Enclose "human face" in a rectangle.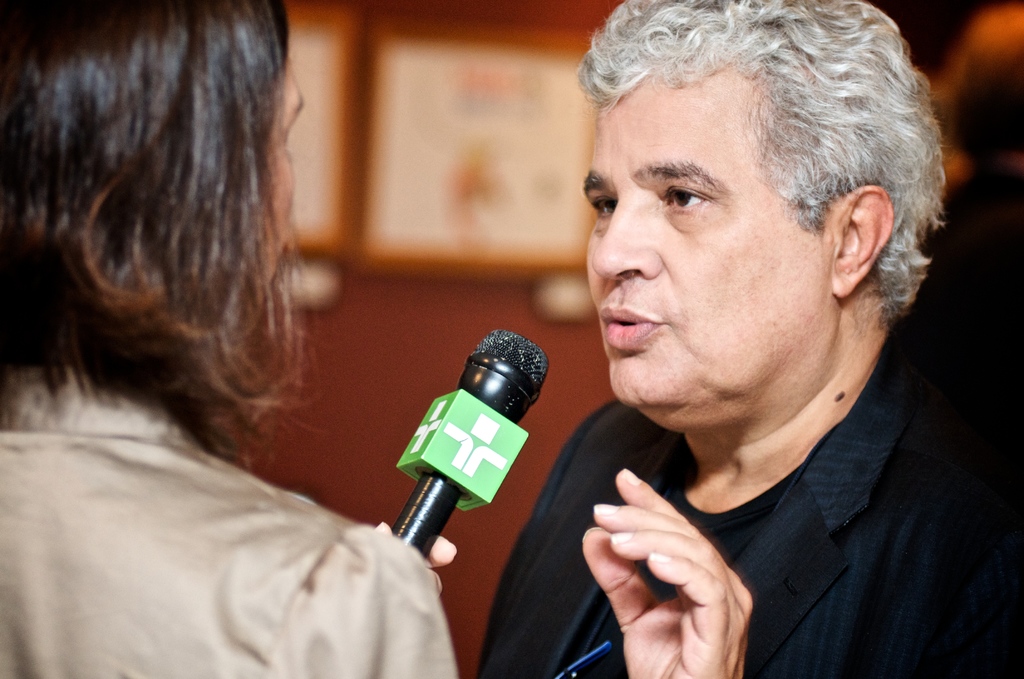
581,79,803,409.
